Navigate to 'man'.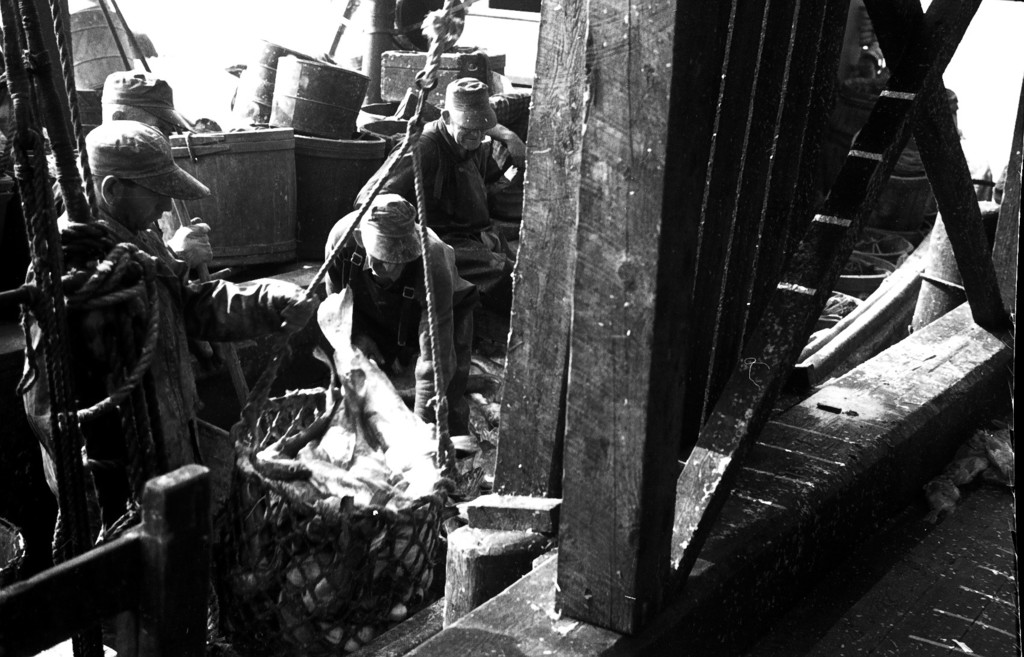
Navigation target: rect(318, 189, 477, 436).
